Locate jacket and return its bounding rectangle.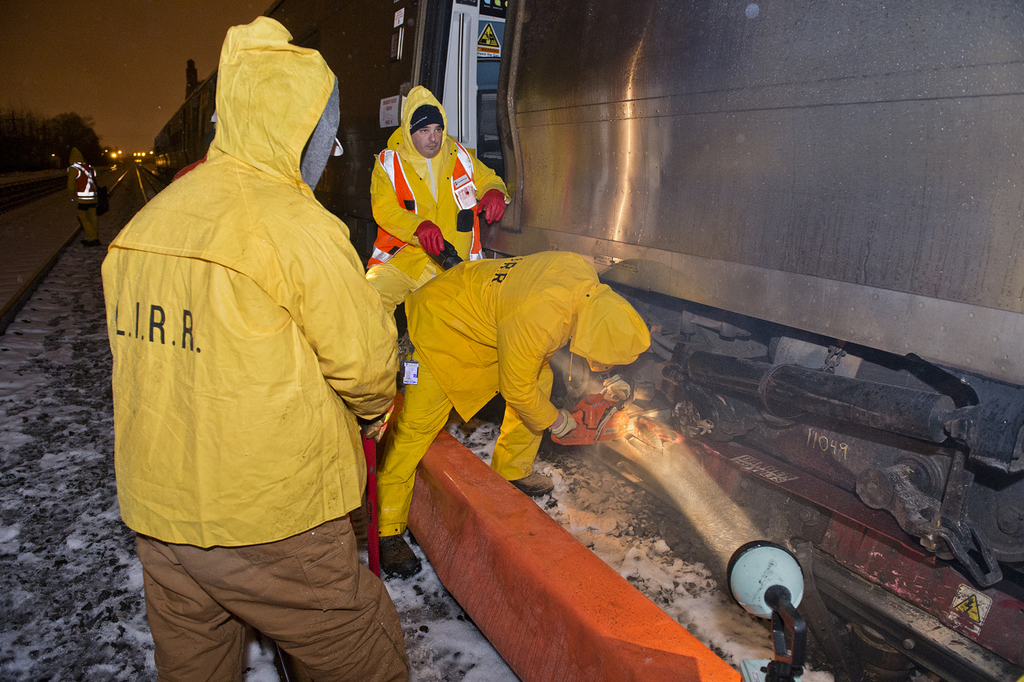
<bbox>401, 251, 654, 437</bbox>.
